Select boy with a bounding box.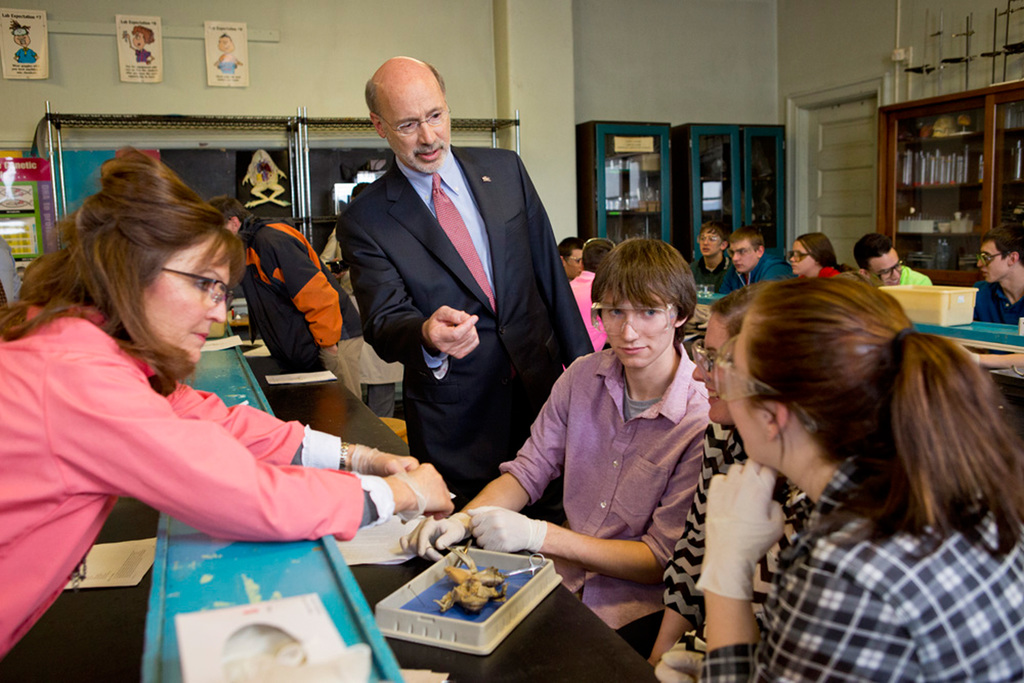
<bbox>203, 200, 371, 408</bbox>.
